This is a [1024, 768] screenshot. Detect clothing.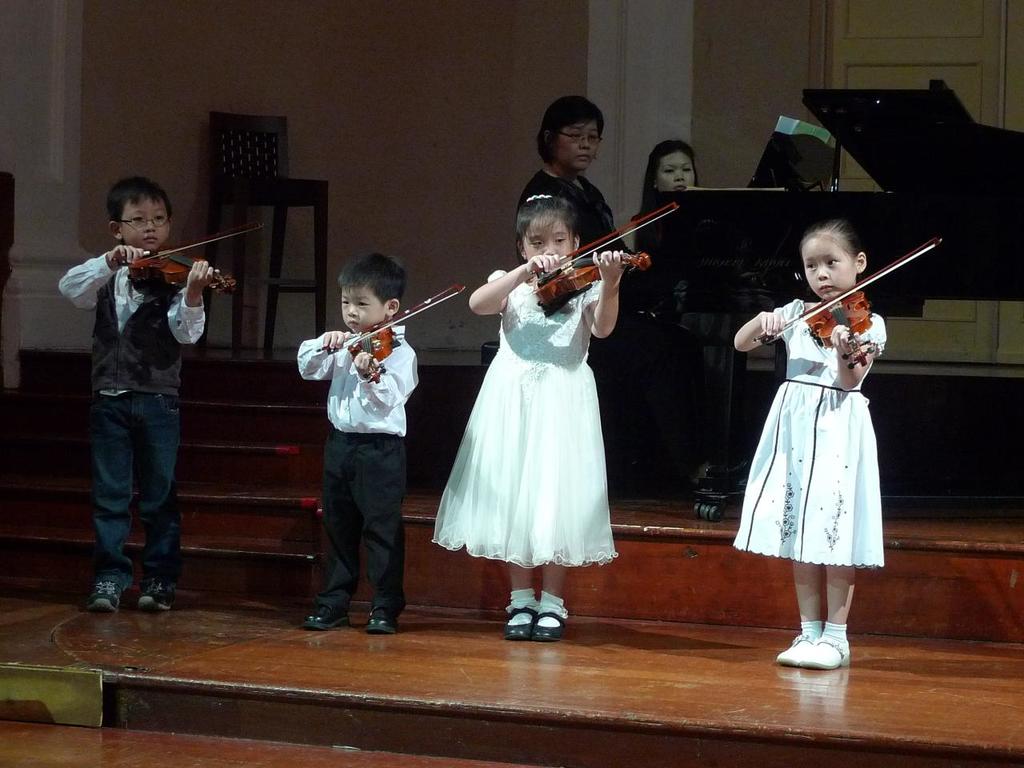
box=[734, 306, 889, 570].
